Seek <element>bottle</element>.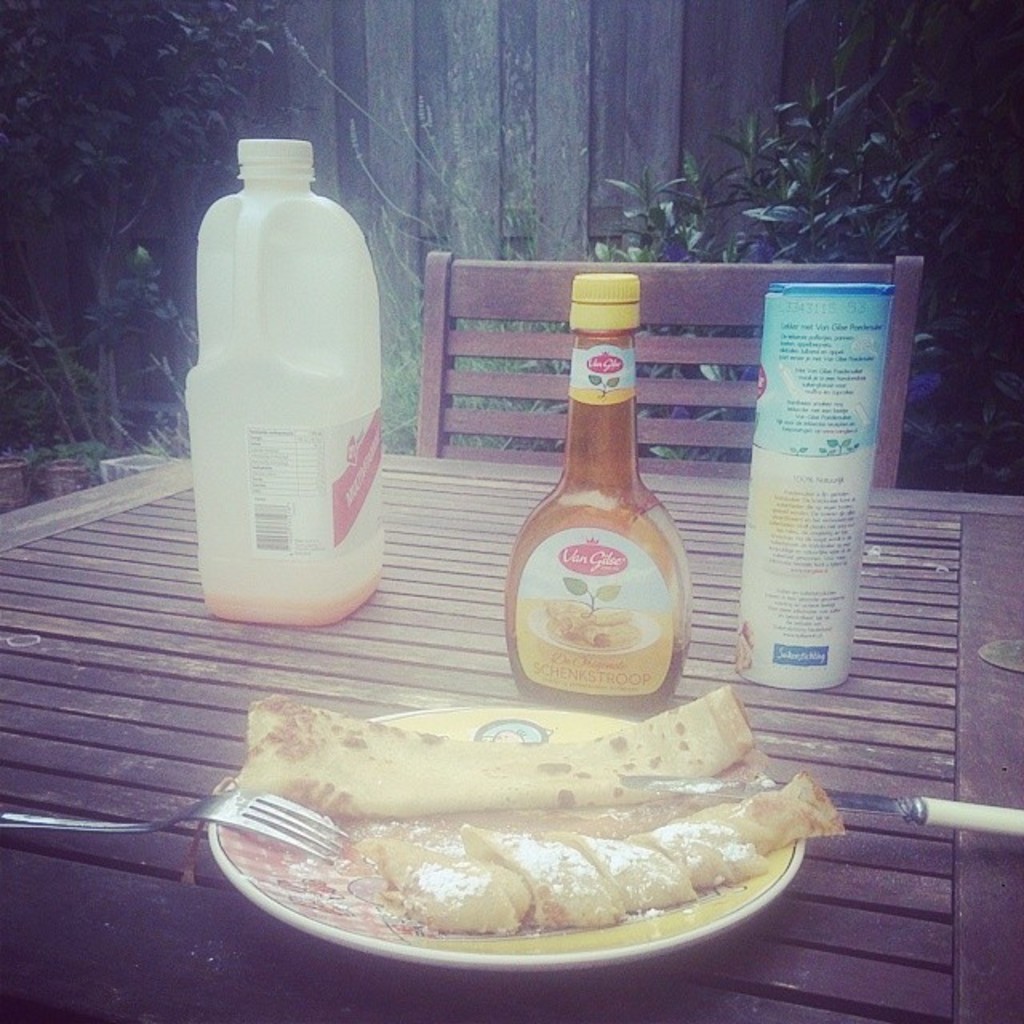
<box>491,280,691,712</box>.
